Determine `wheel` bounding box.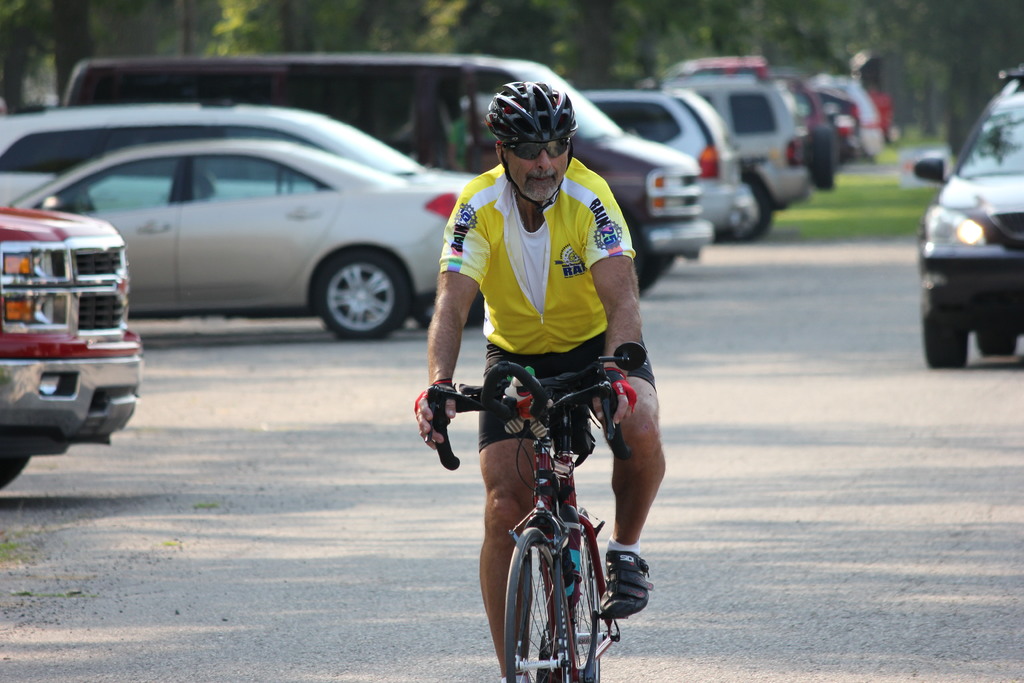
Determined: Rect(316, 239, 412, 343).
